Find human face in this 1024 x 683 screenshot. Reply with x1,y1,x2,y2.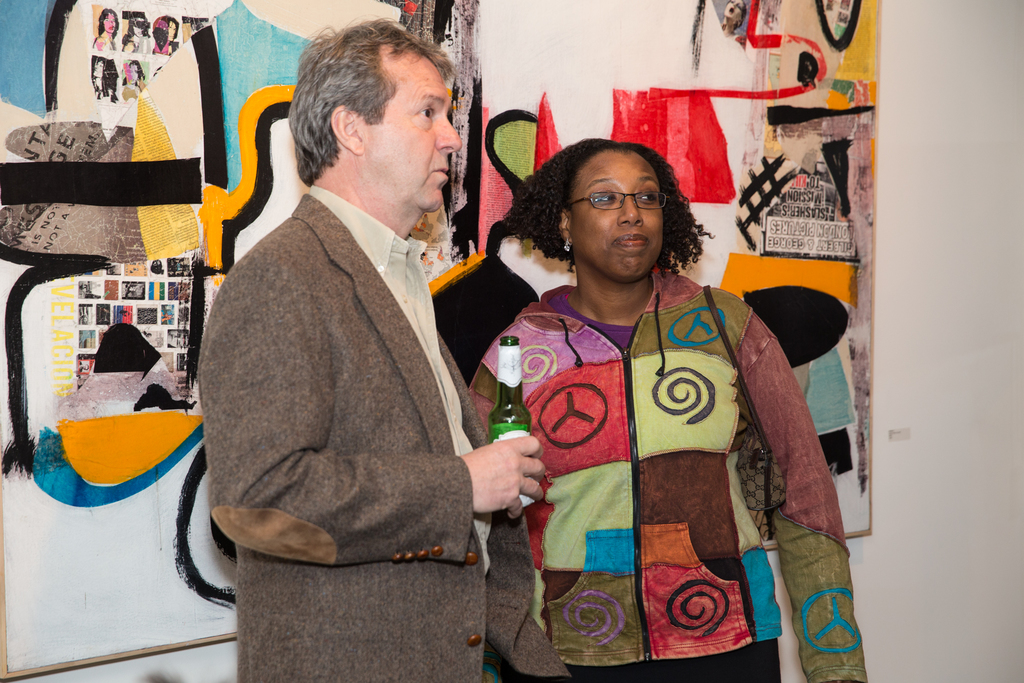
136,17,145,35.
